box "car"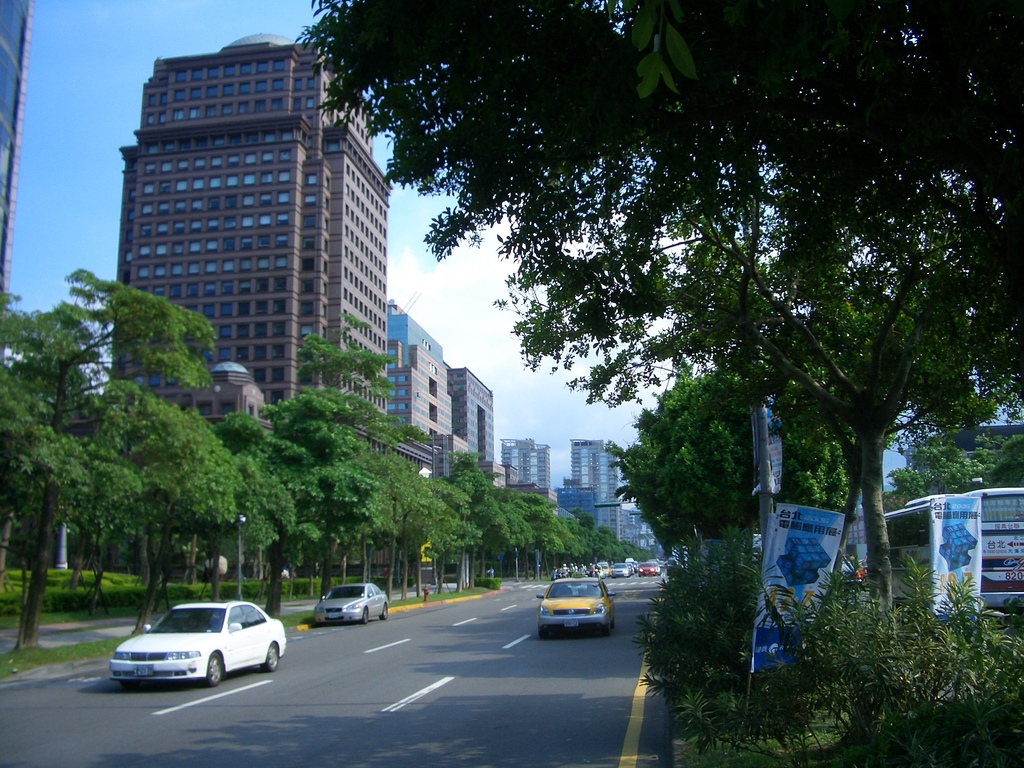
x1=534 y1=576 x2=617 y2=637
